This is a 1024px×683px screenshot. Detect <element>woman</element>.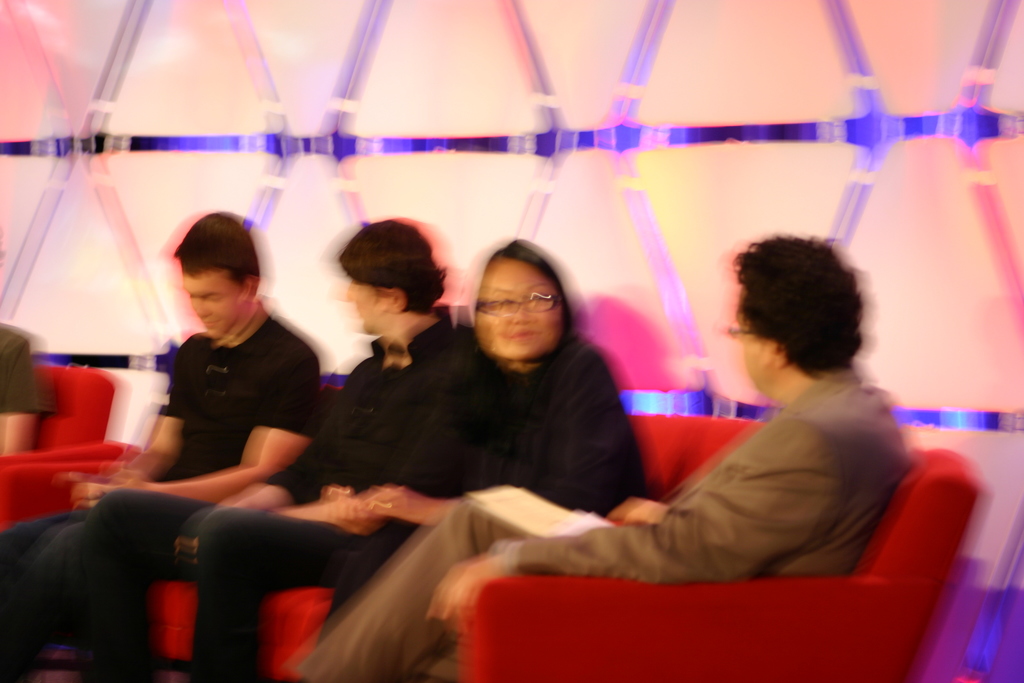
{"left": 280, "top": 236, "right": 641, "bottom": 682}.
